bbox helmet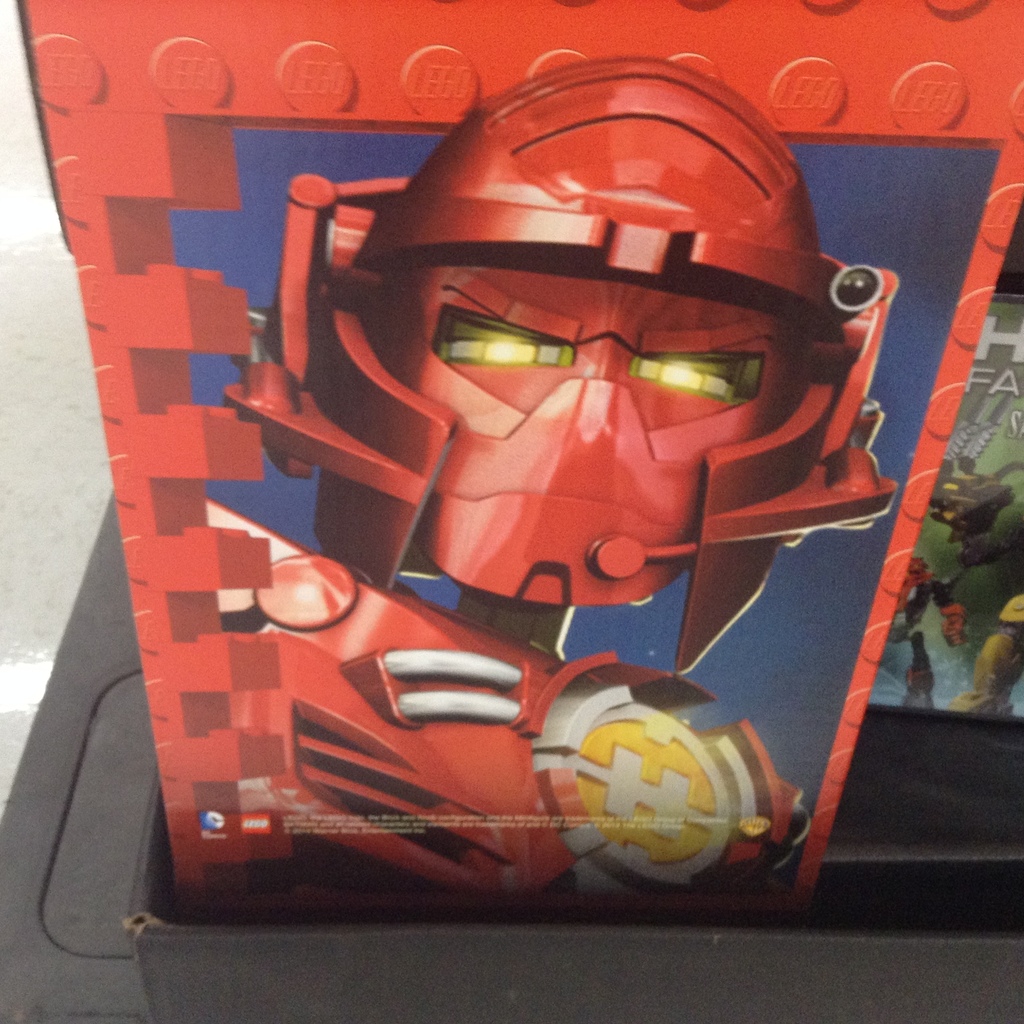
bbox=[271, 53, 890, 630]
